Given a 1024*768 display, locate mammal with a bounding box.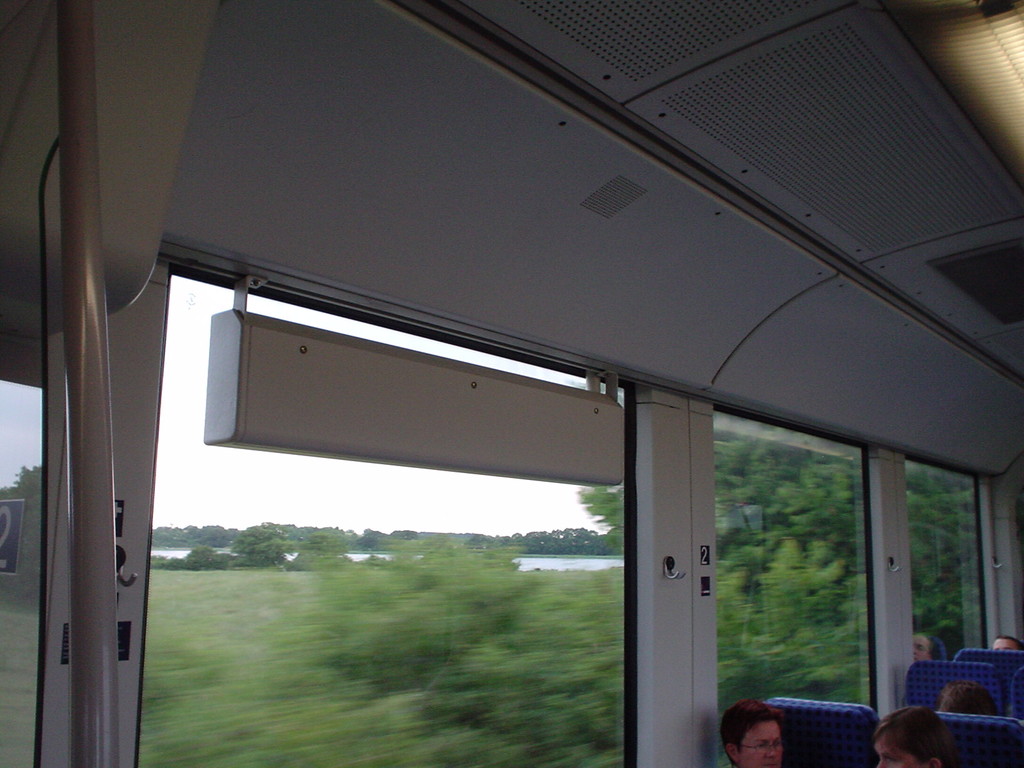
Located: bbox(935, 682, 993, 717).
